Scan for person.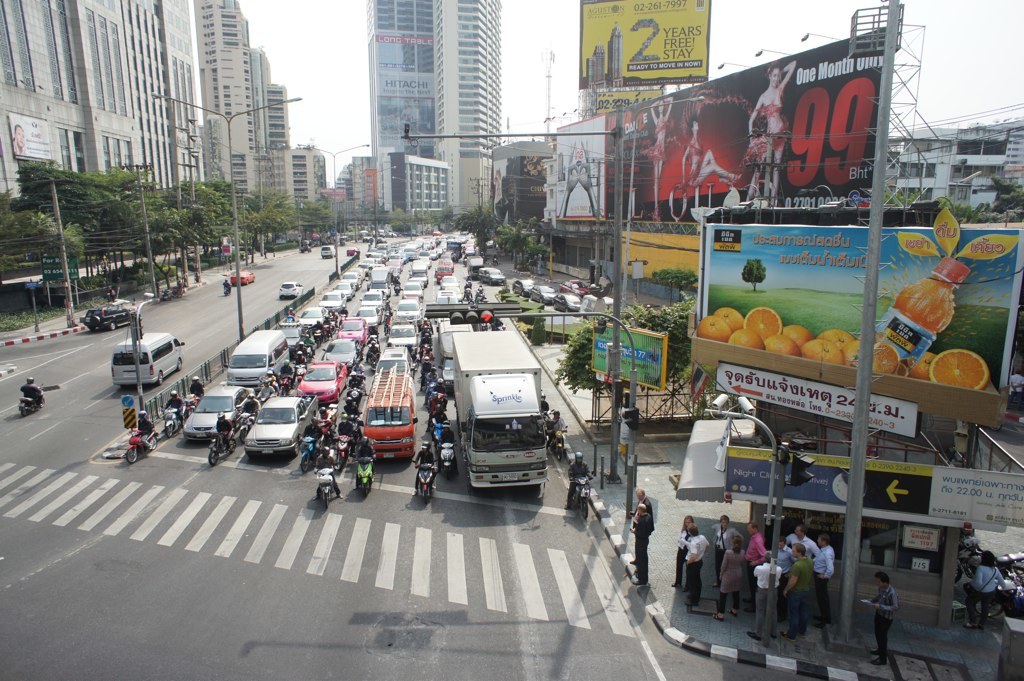
Scan result: 165,391,181,415.
